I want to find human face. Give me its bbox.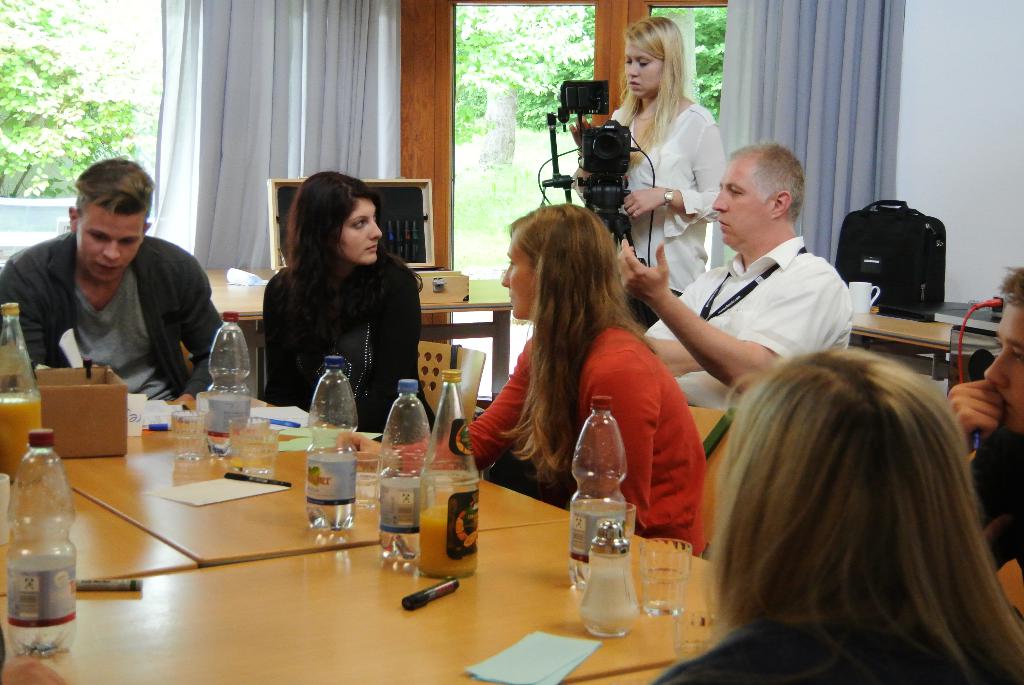
l=502, t=235, r=539, b=321.
